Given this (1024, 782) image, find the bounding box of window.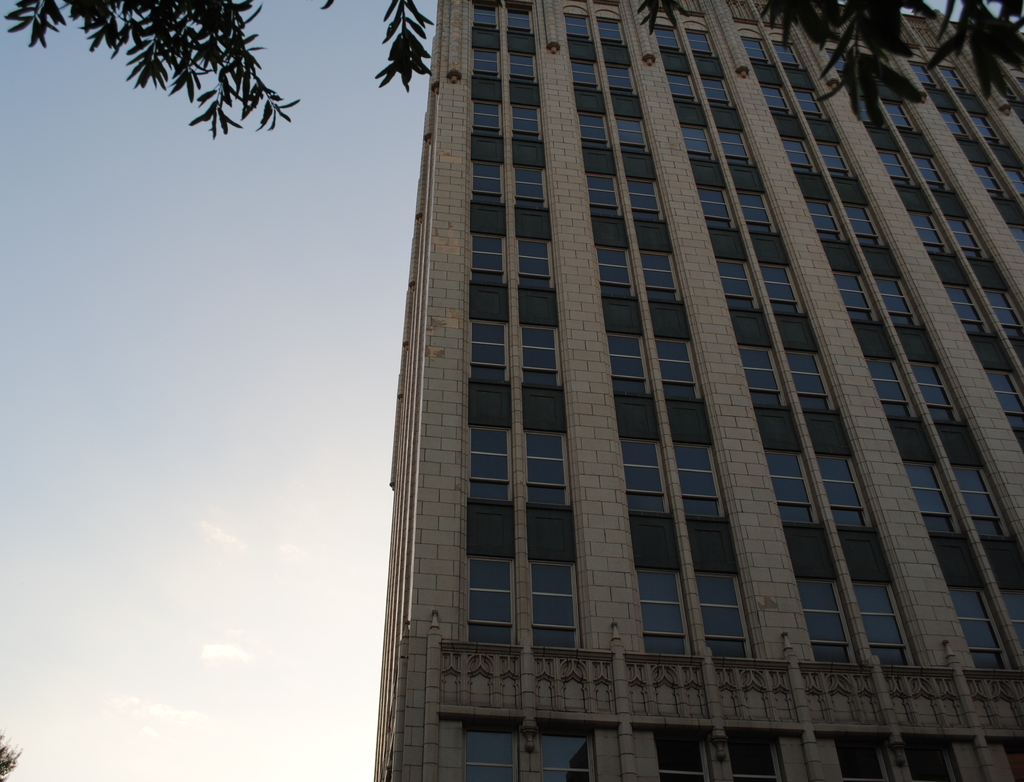
crop(1004, 587, 1023, 641).
